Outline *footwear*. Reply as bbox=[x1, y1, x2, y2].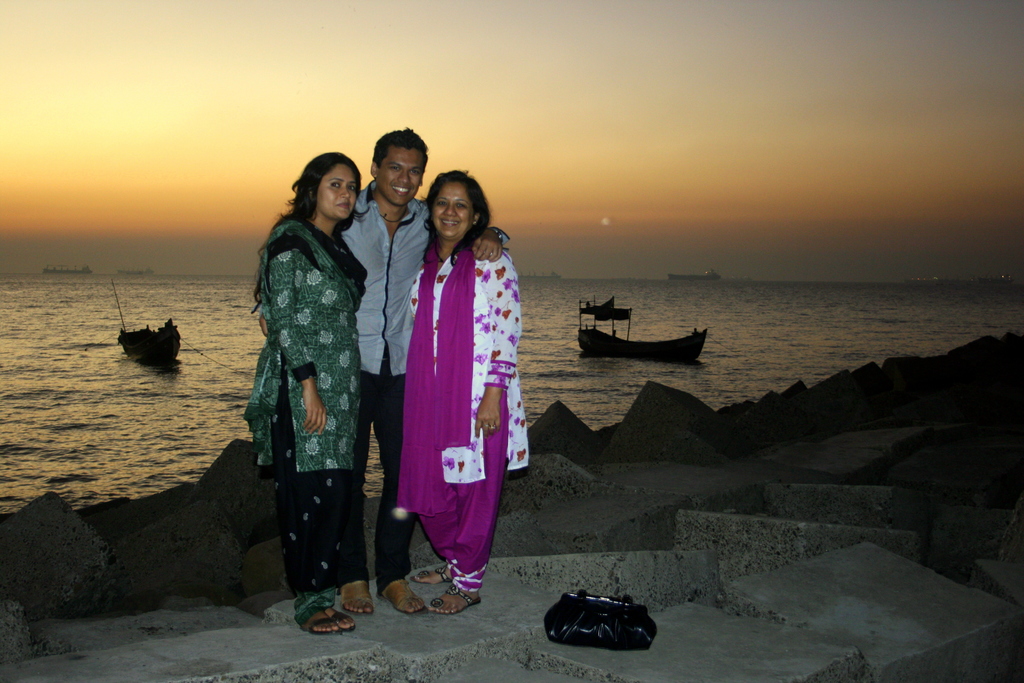
bbox=[319, 603, 355, 634].
